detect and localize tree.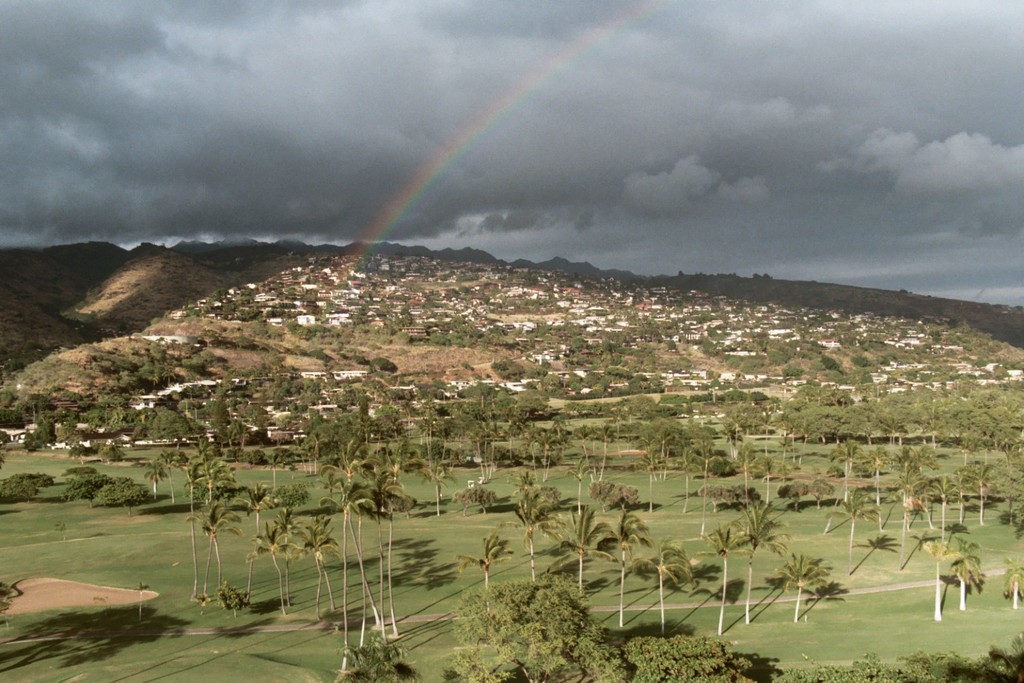
Localized at region(948, 538, 980, 613).
